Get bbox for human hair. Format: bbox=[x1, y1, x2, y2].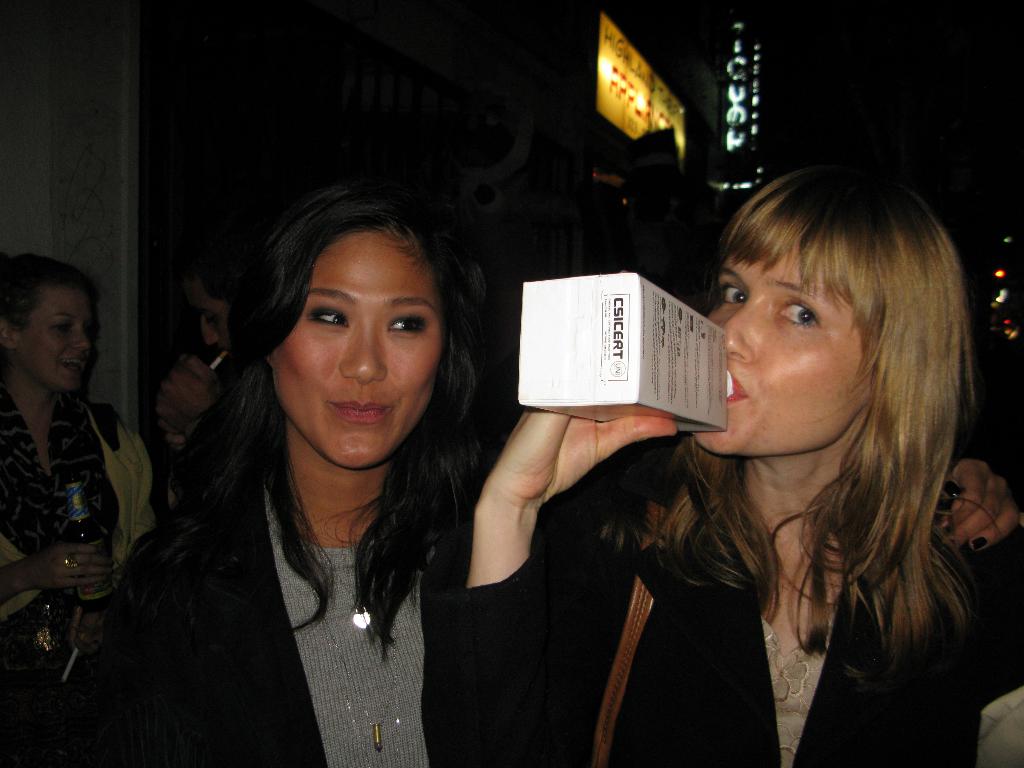
bbox=[683, 129, 977, 674].
